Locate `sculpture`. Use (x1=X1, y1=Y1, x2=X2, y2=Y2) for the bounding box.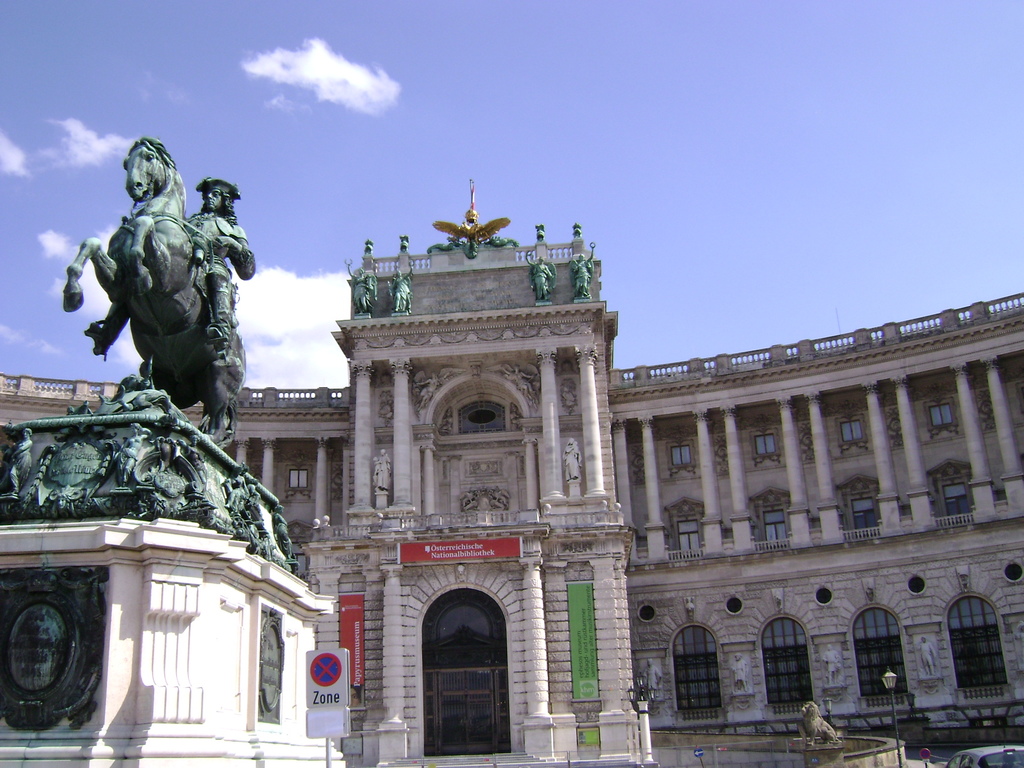
(x1=1012, y1=618, x2=1023, y2=643).
